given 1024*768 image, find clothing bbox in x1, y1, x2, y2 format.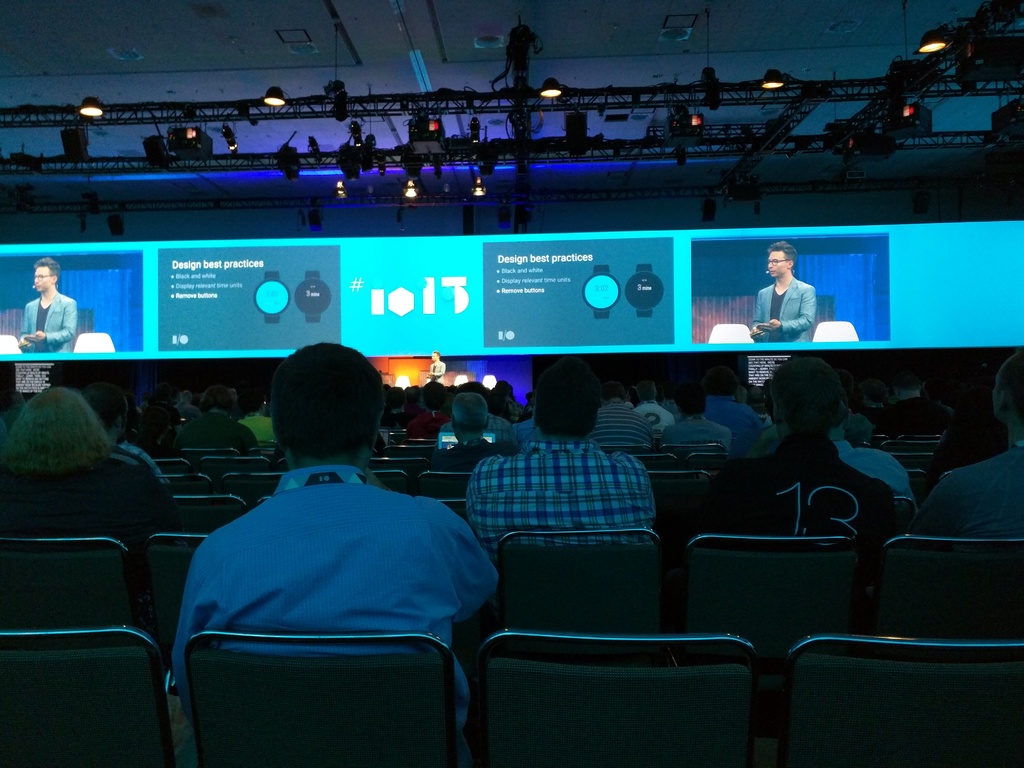
594, 401, 651, 441.
